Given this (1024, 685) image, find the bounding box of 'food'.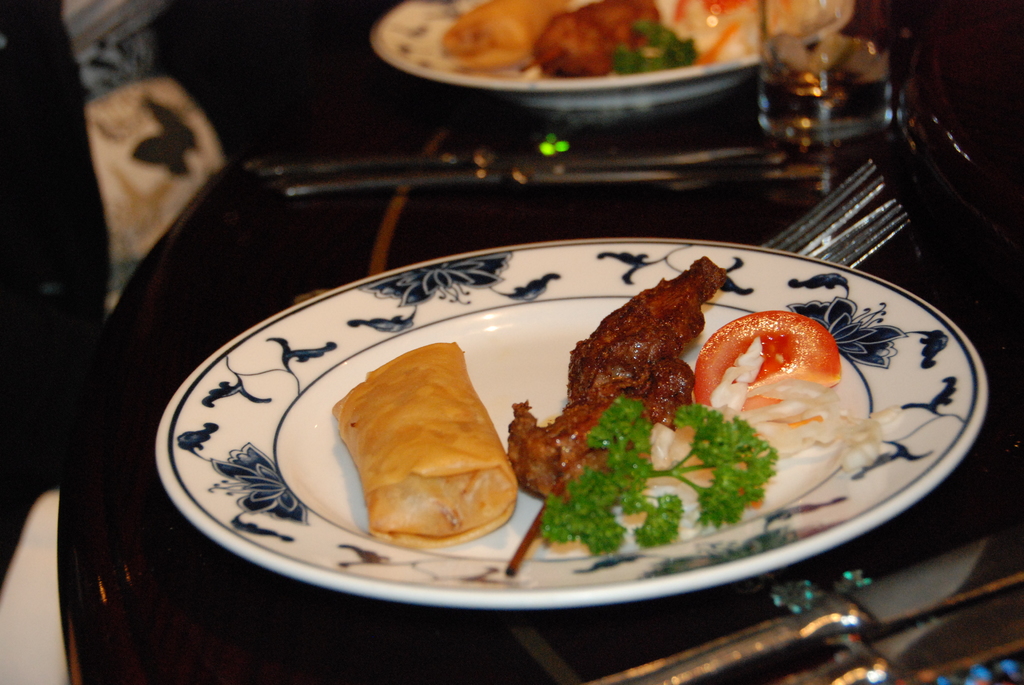
<bbox>509, 279, 860, 560</bbox>.
